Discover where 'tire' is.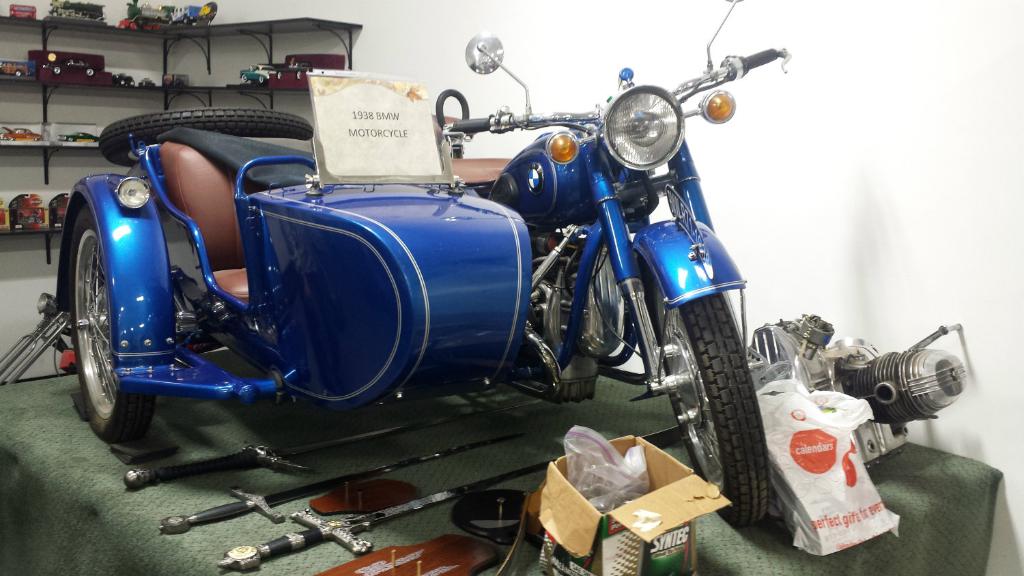
Discovered at x1=644, y1=257, x2=767, y2=525.
